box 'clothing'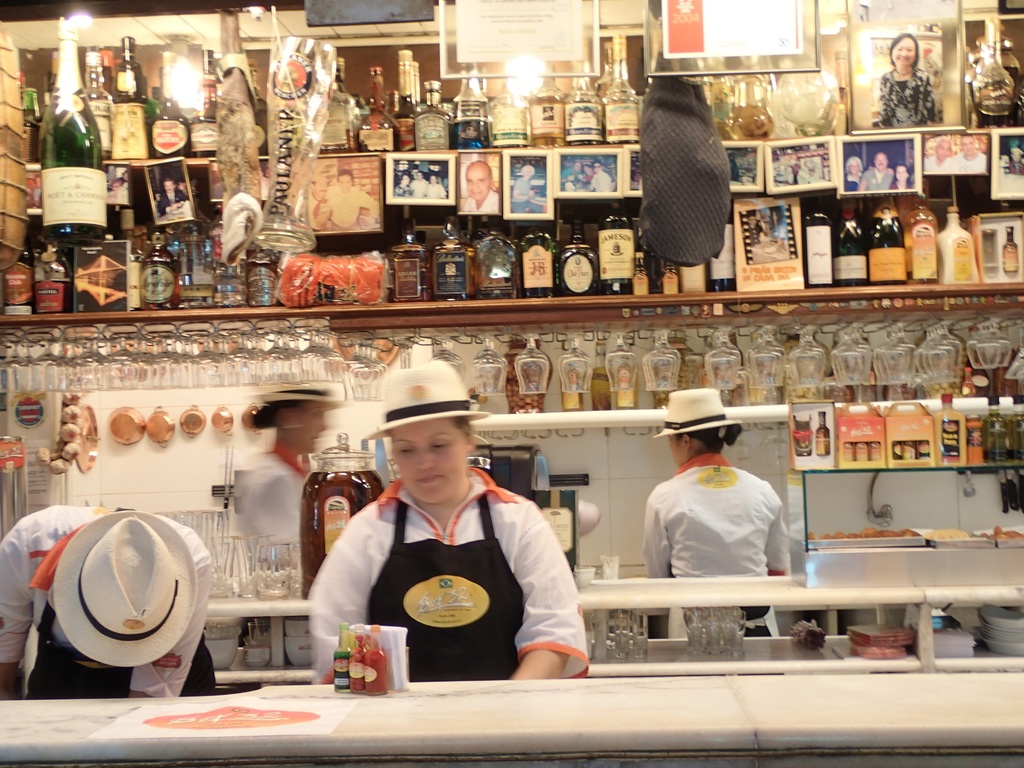
<bbox>157, 188, 186, 212</bbox>
